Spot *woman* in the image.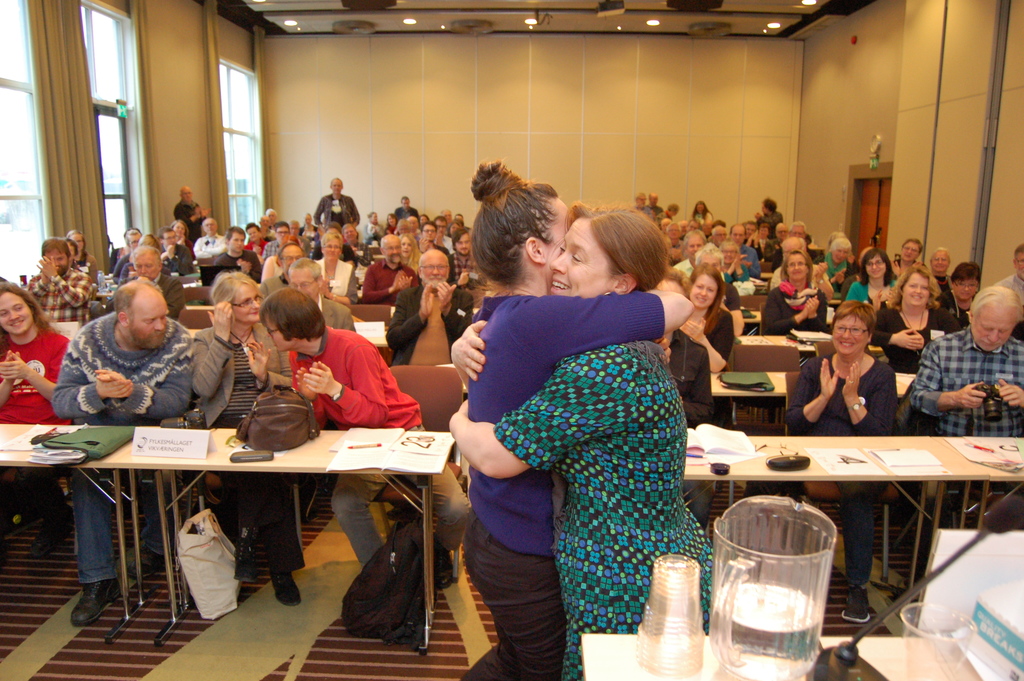
*woman* found at region(918, 239, 960, 303).
